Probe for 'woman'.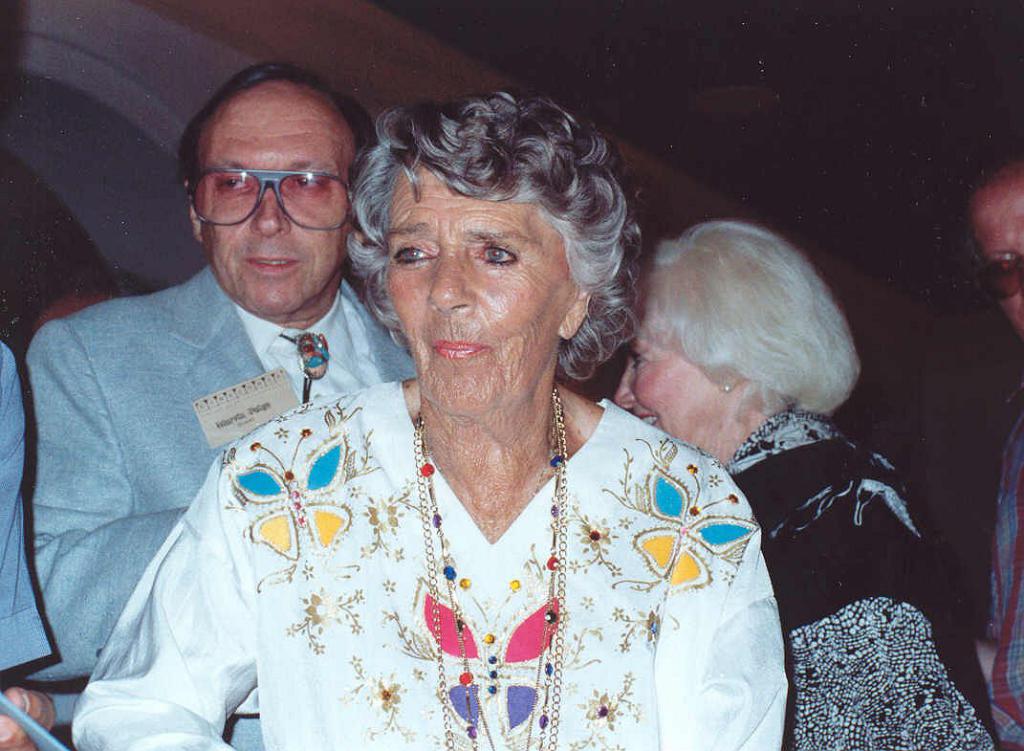
Probe result: detection(603, 214, 981, 750).
